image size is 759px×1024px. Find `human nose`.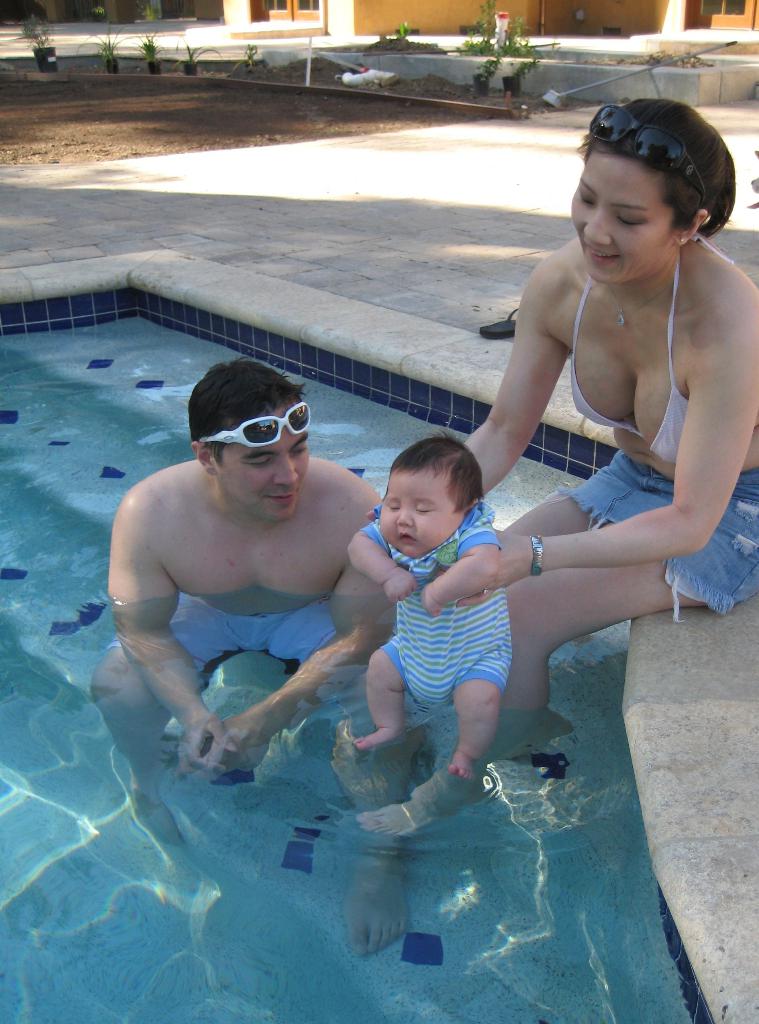
581 203 610 244.
